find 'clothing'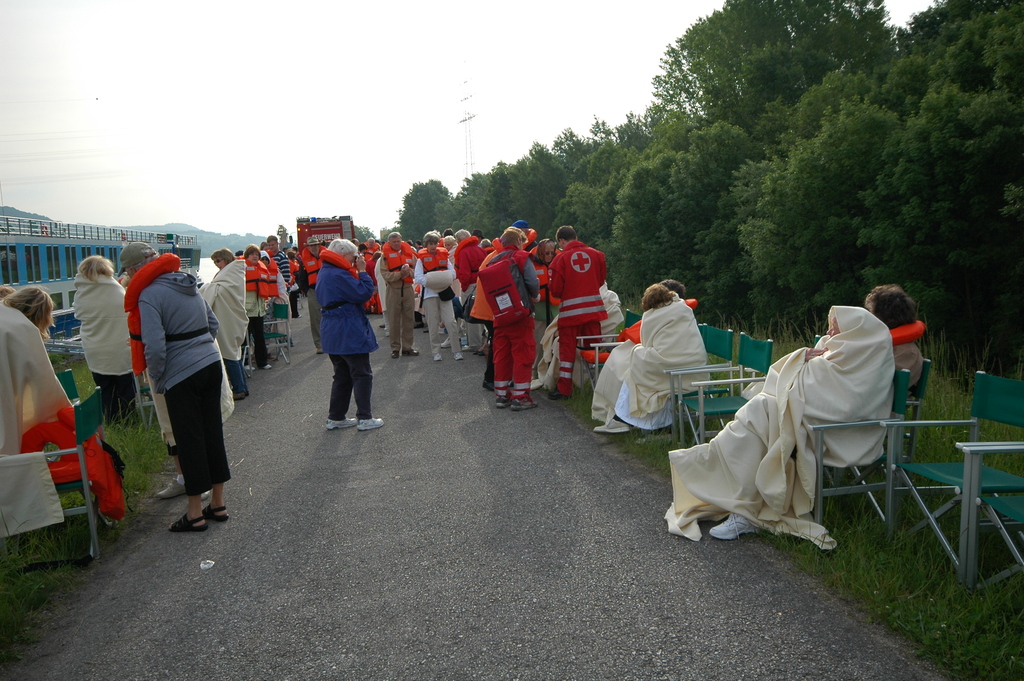
<bbox>67, 270, 130, 426</bbox>
